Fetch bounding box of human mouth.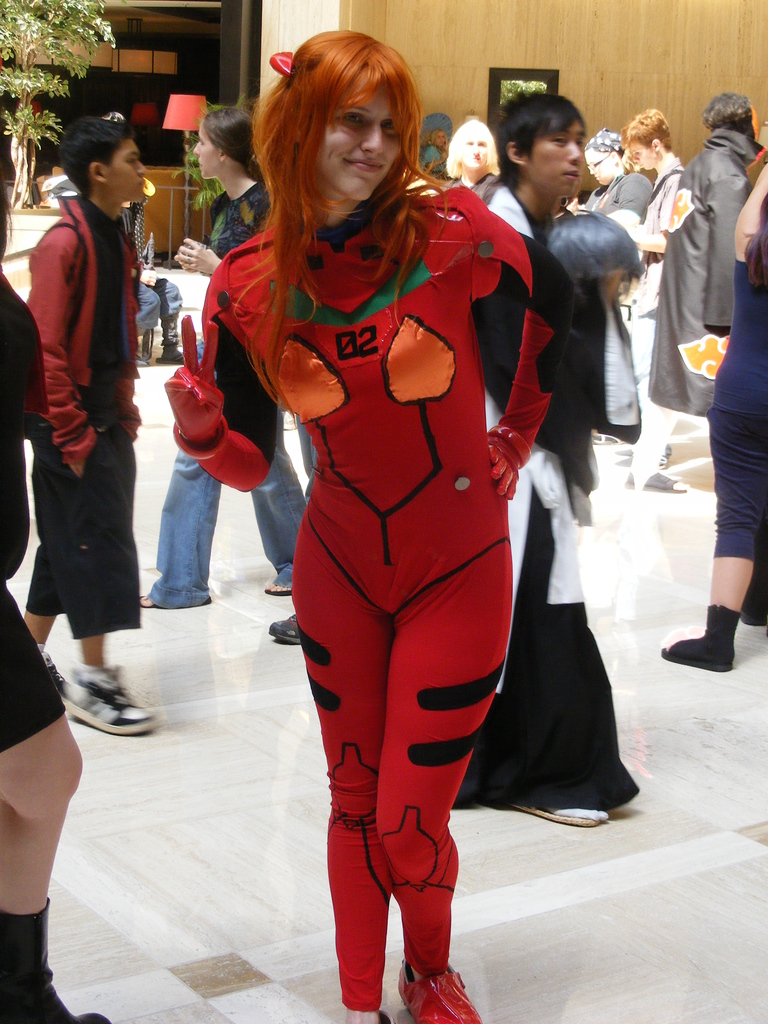
Bbox: bbox(562, 161, 579, 189).
